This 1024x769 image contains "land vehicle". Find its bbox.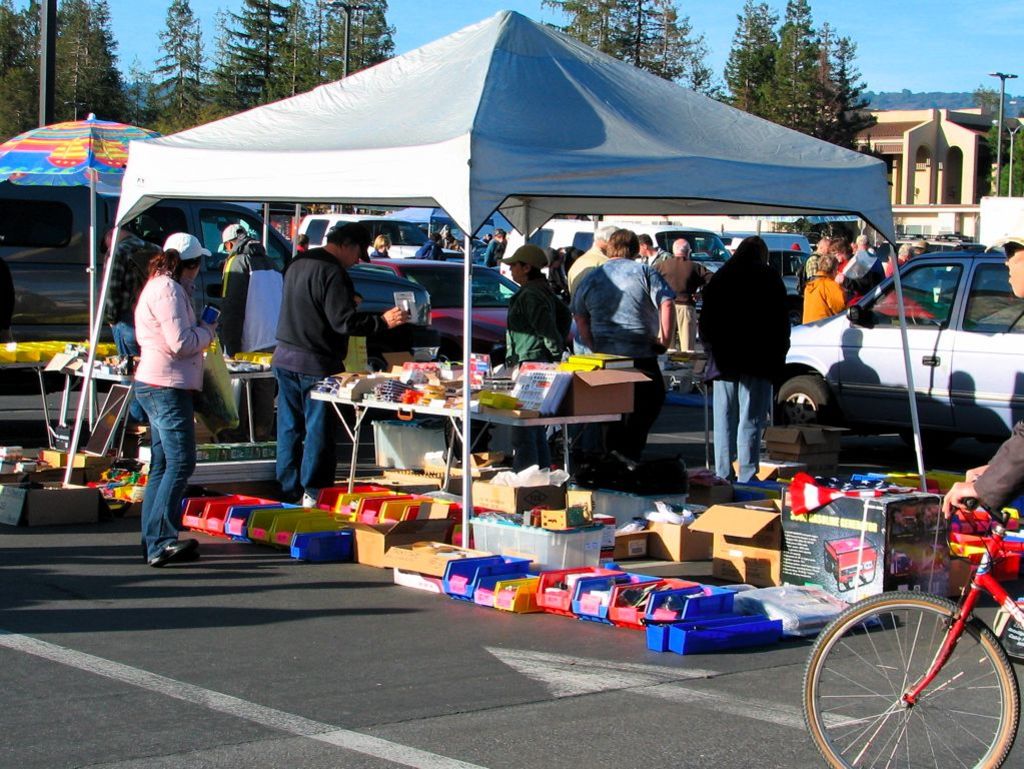
crop(803, 494, 1023, 768).
